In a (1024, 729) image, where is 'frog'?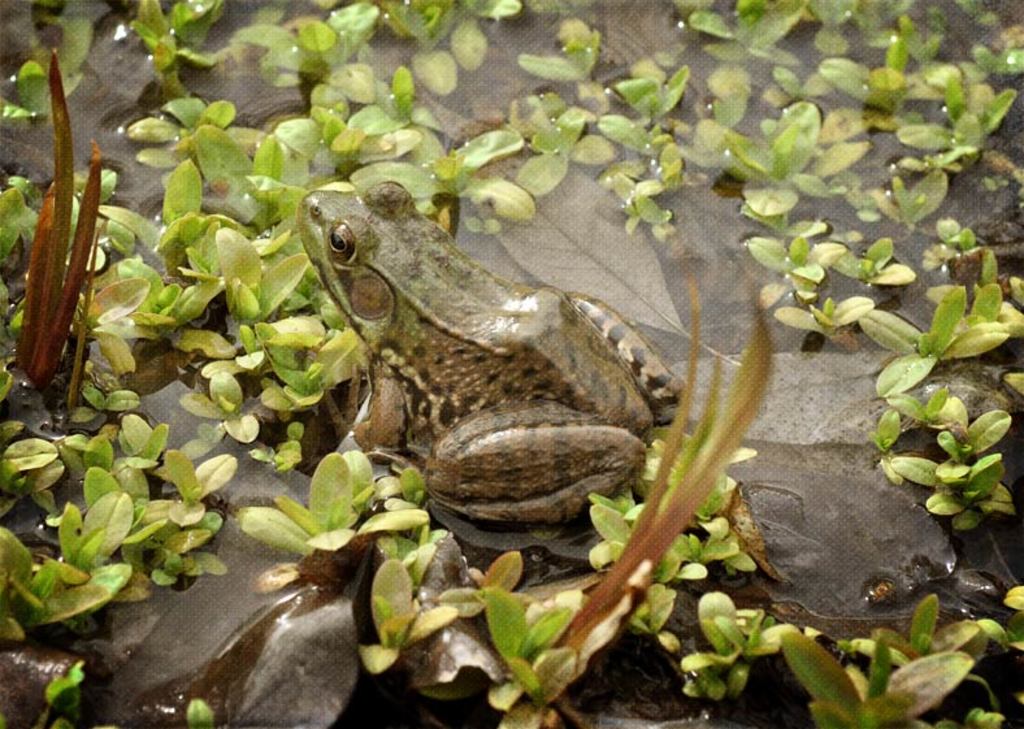
{"left": 292, "top": 175, "right": 686, "bottom": 525}.
